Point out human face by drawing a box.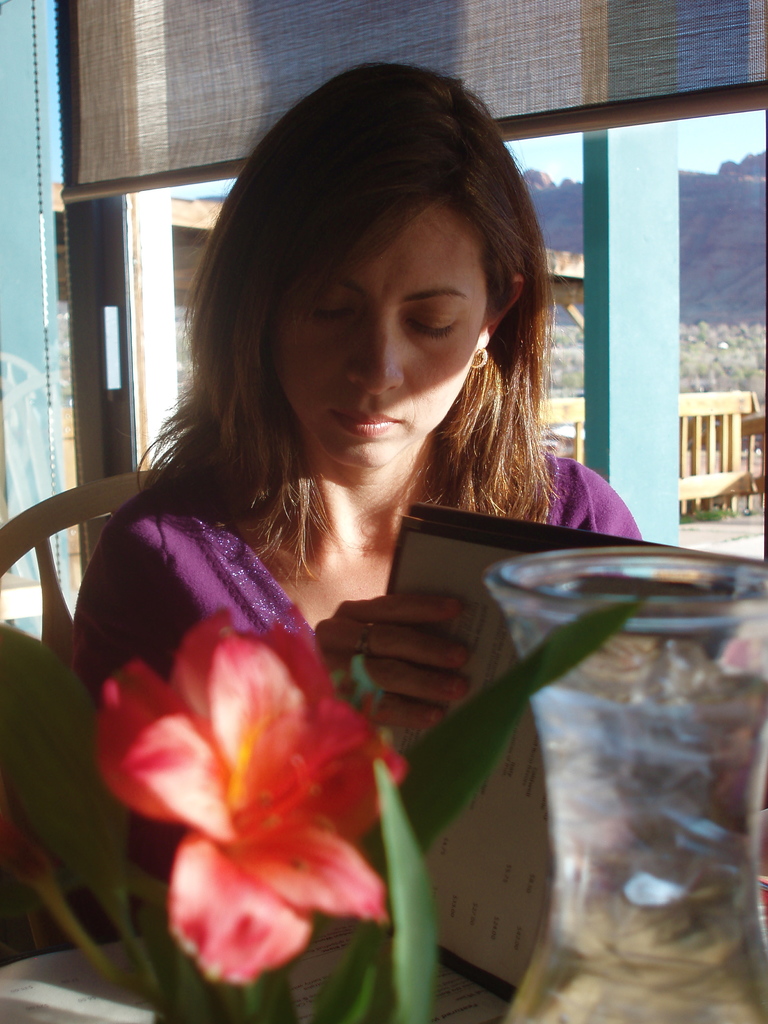
(x1=269, y1=200, x2=492, y2=466).
